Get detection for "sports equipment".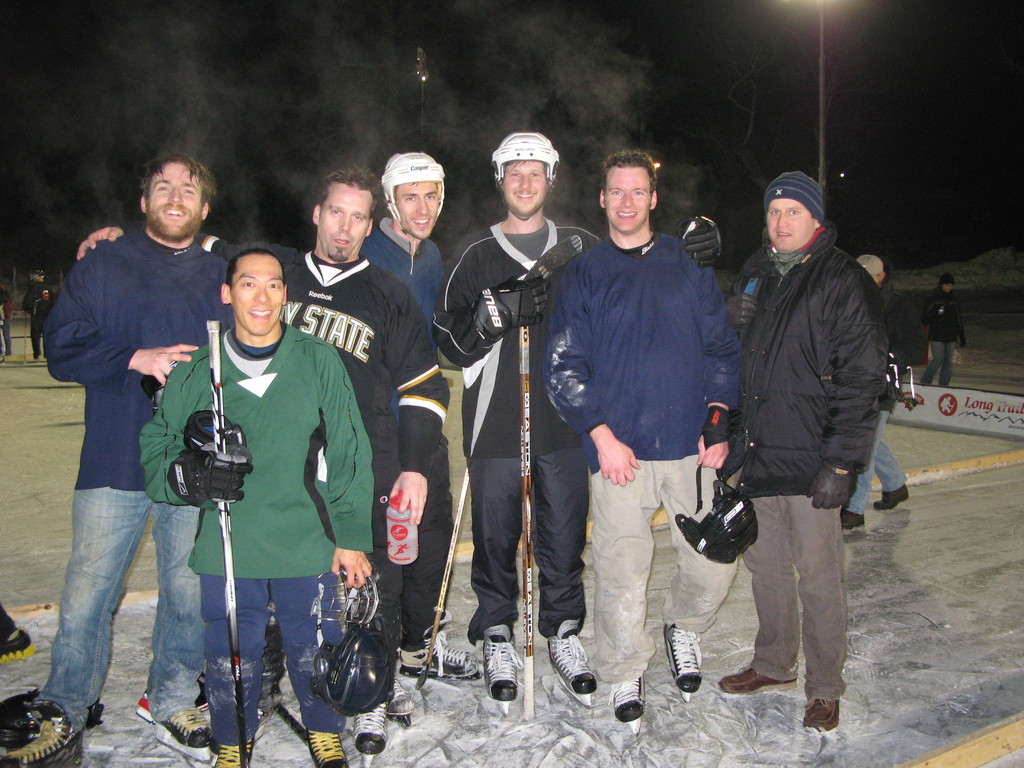
Detection: (left=0, top=717, right=79, bottom=767).
